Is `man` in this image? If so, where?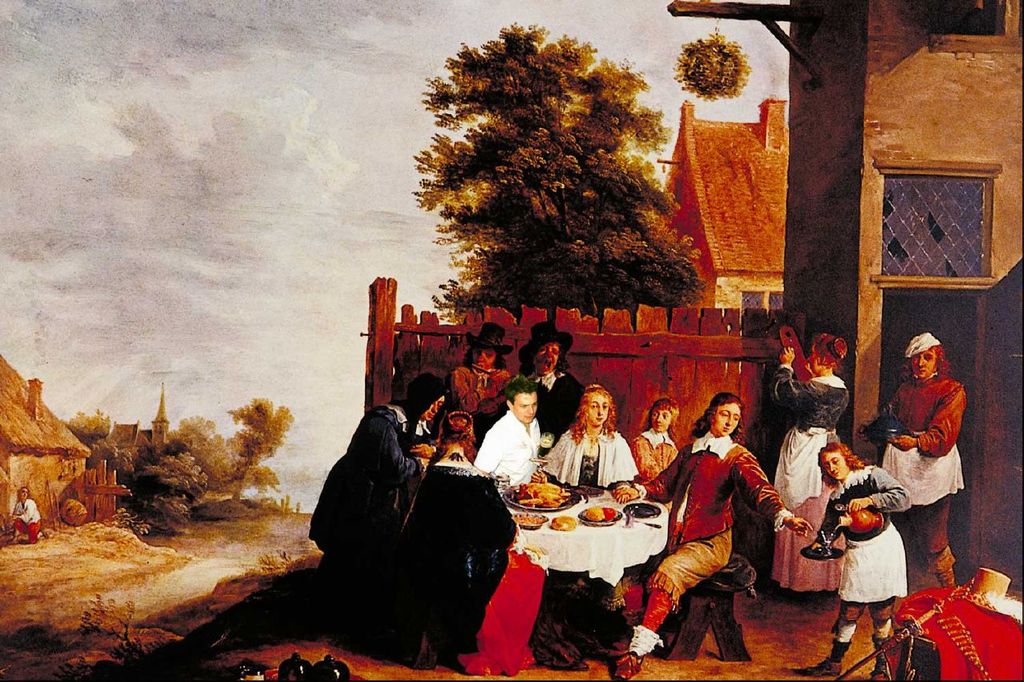
Yes, at left=475, top=374, right=541, bottom=485.
